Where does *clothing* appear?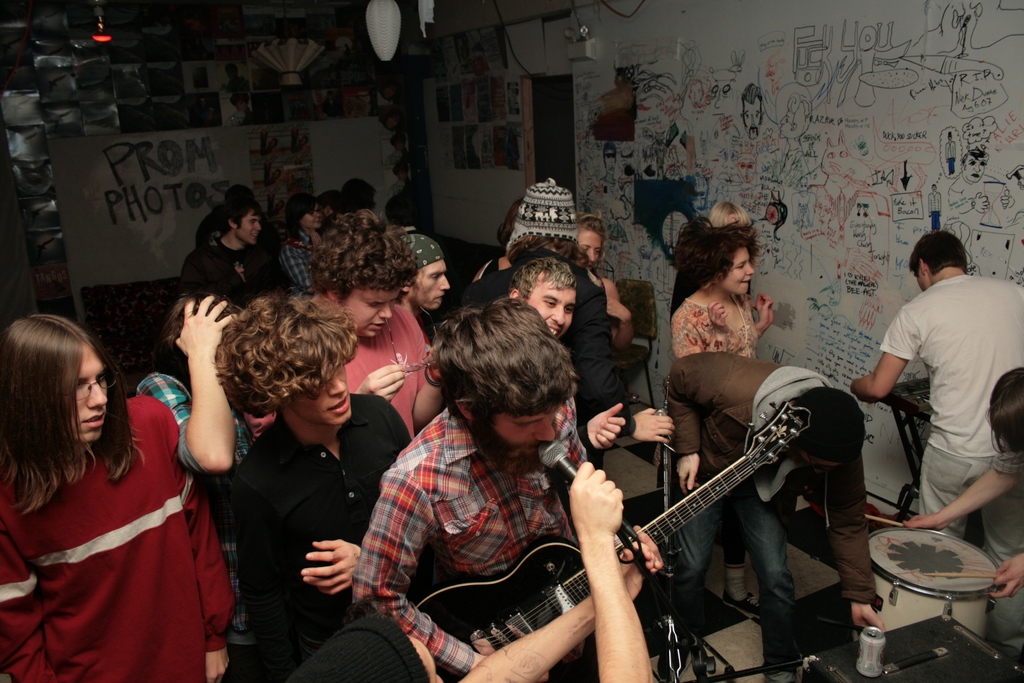
Appears at [left=991, top=454, right=1023, bottom=498].
